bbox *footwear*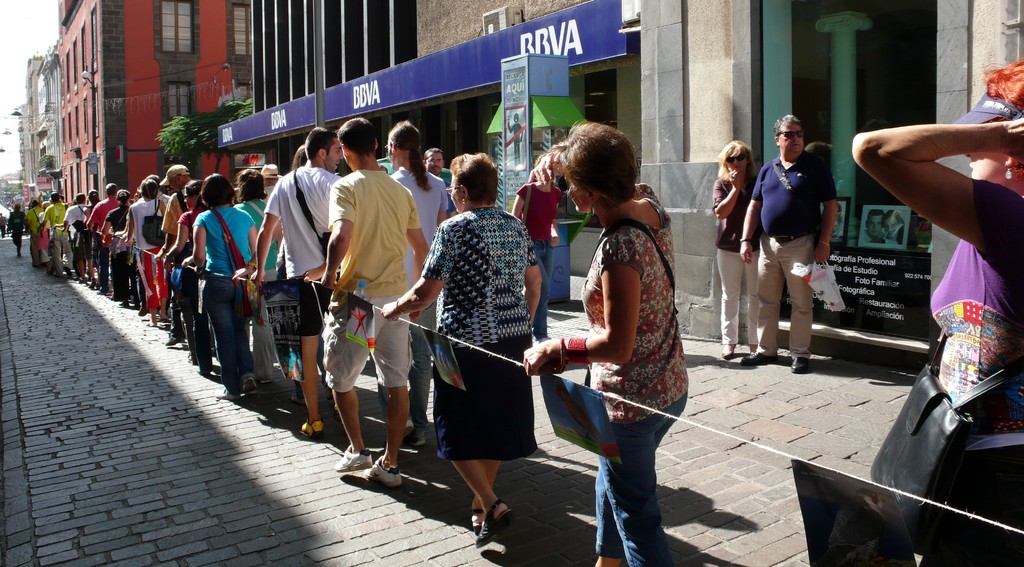
790, 355, 811, 374
